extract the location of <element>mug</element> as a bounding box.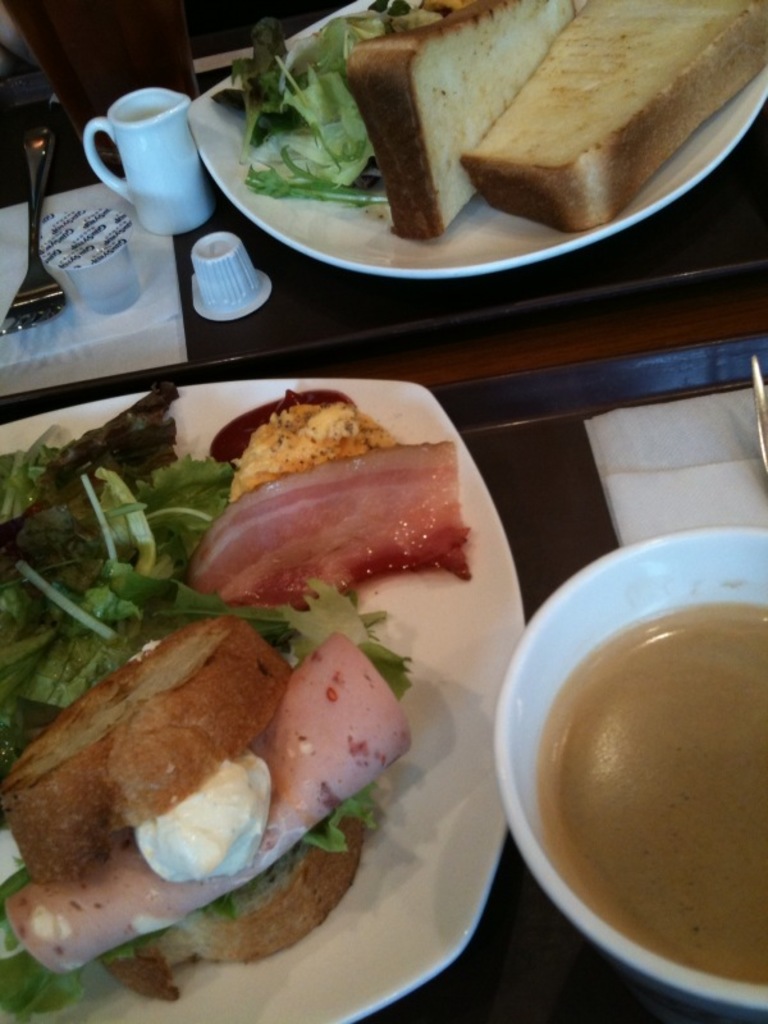
81,88,216,236.
